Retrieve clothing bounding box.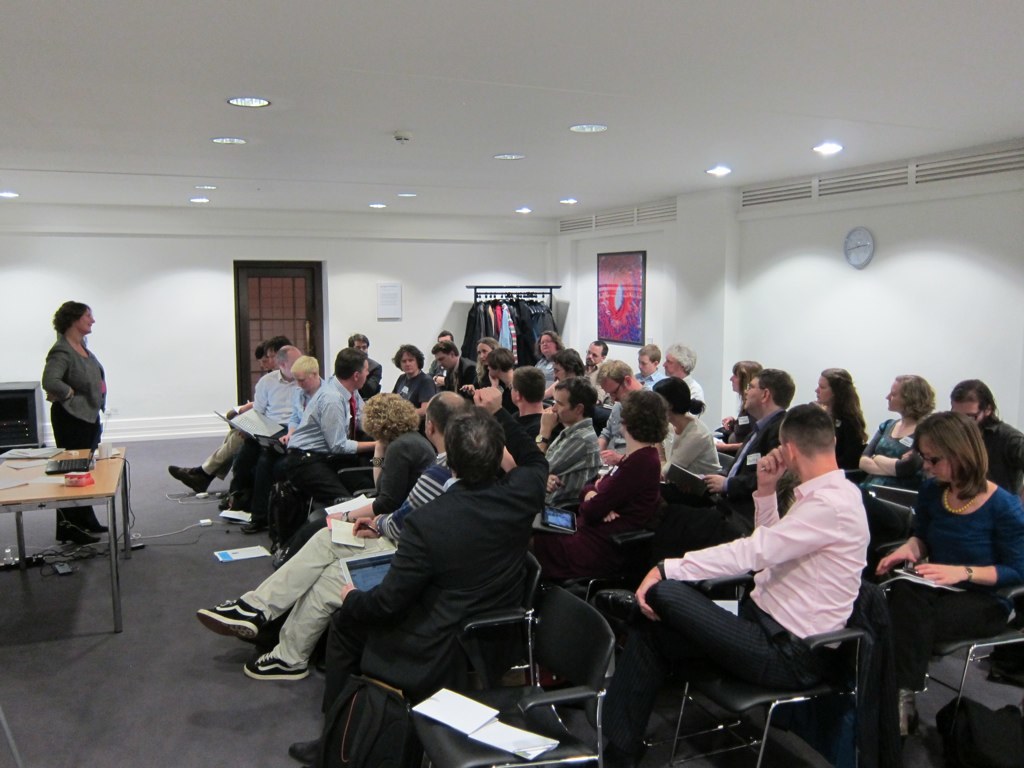
Bounding box: <region>244, 364, 304, 519</region>.
